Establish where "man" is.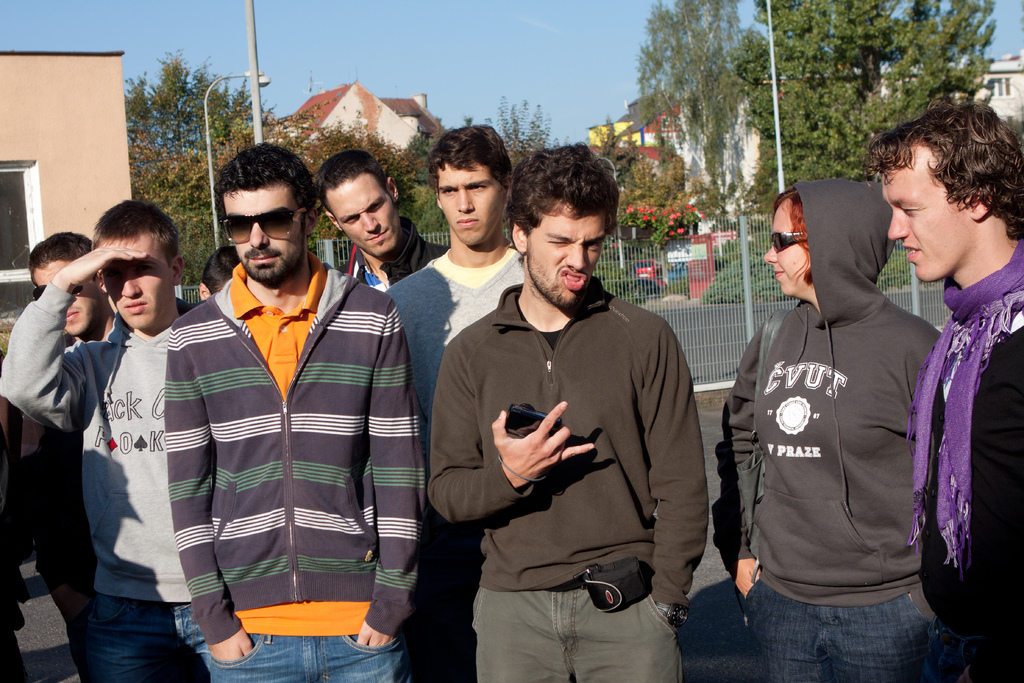
Established at bbox(28, 233, 116, 682).
